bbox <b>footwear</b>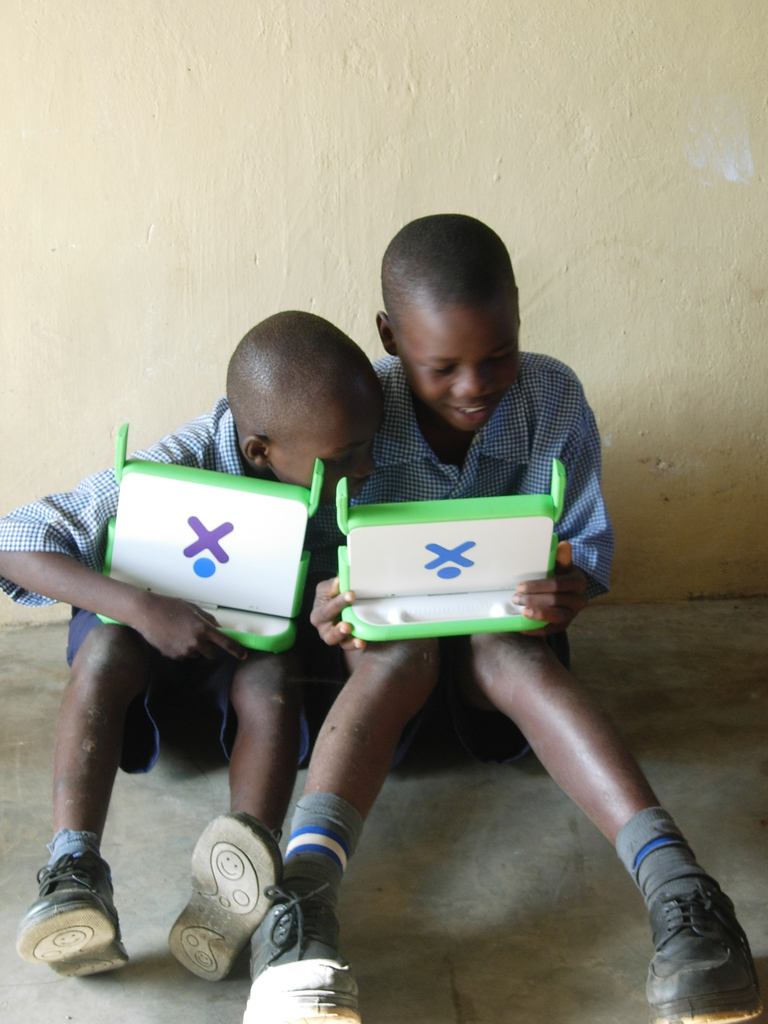
pyautogui.locateOnScreen(236, 881, 362, 1023)
